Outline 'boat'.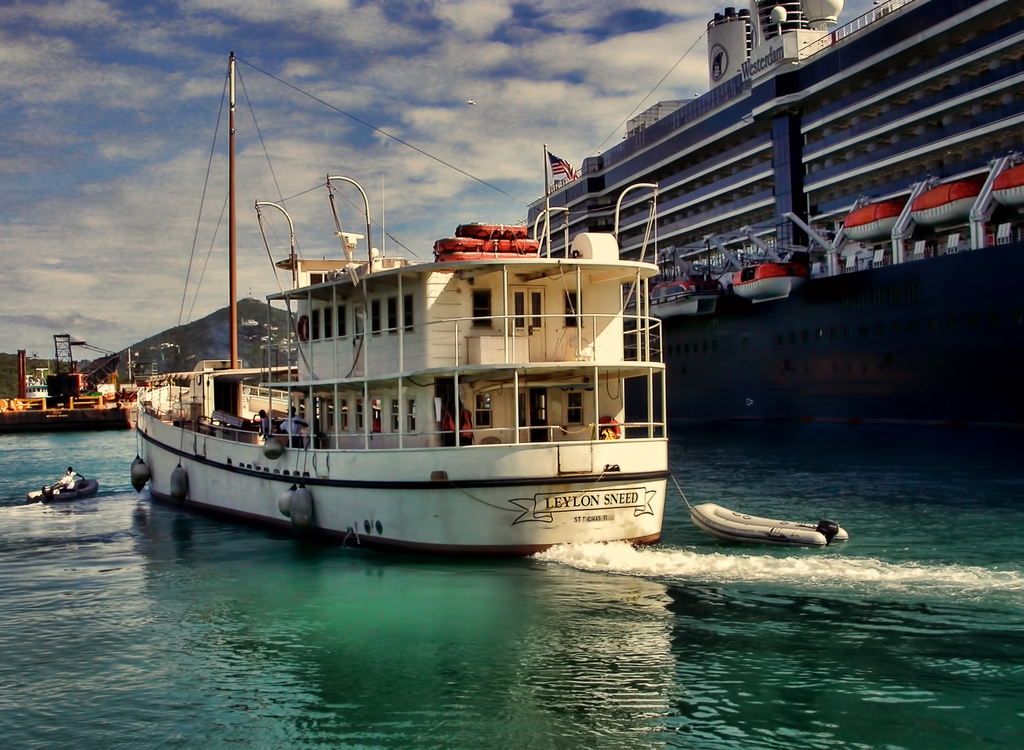
Outline: {"left": 684, "top": 500, "right": 858, "bottom": 559}.
